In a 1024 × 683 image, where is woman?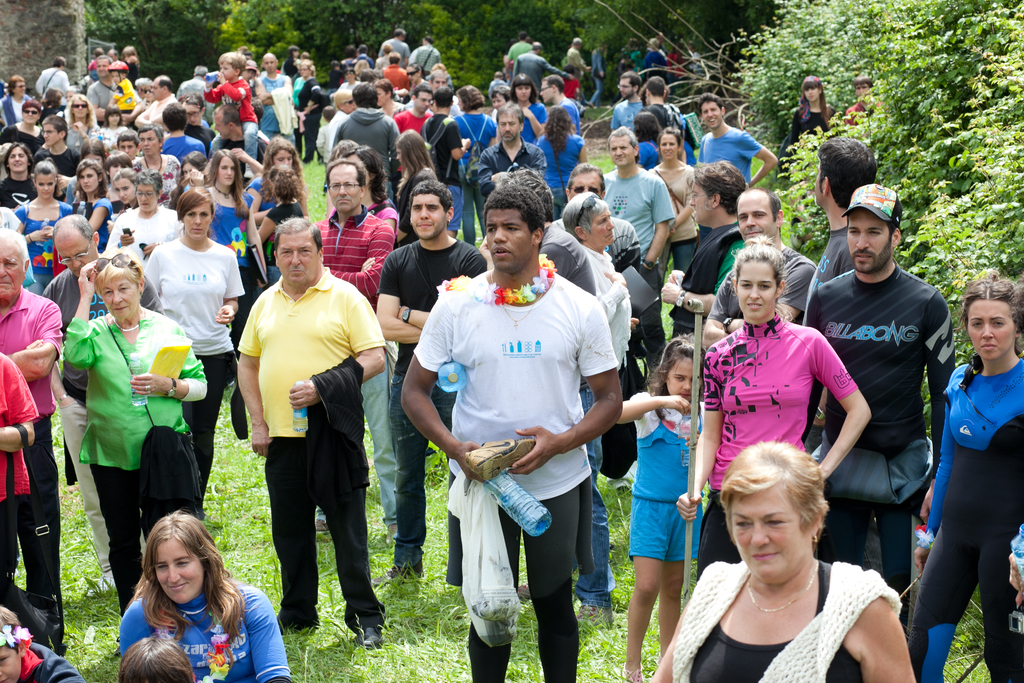
box(199, 147, 268, 433).
